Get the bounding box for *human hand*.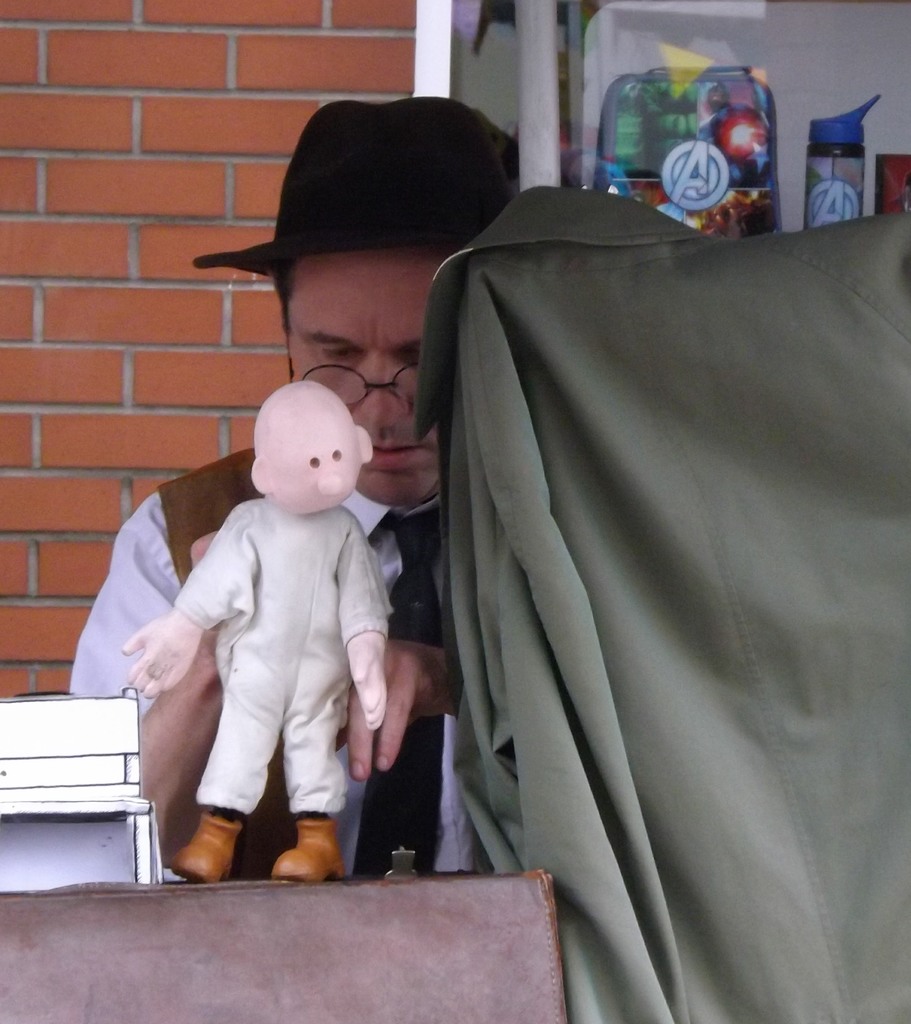
[188,529,223,646].
